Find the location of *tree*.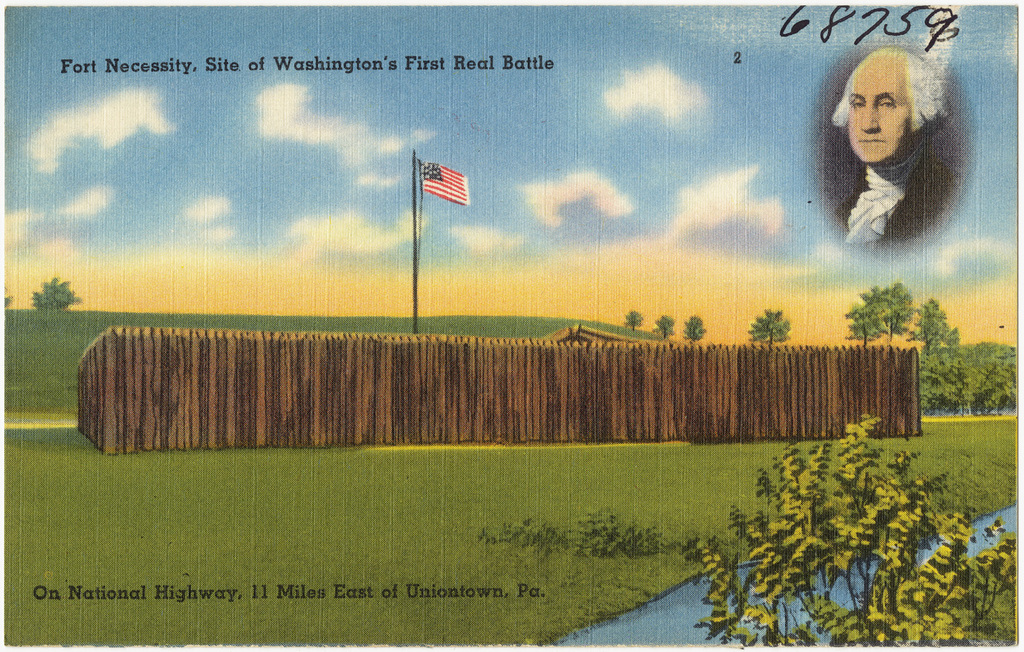
Location: <bbox>15, 274, 63, 318</bbox>.
